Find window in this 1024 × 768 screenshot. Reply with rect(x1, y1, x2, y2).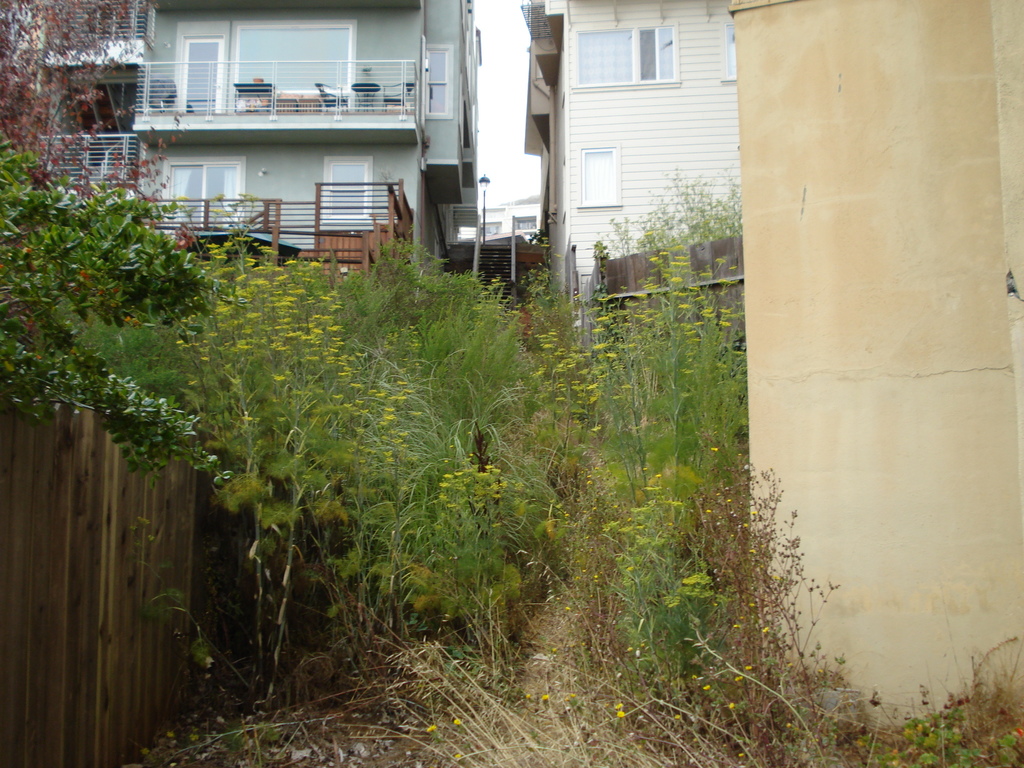
rect(238, 22, 352, 114).
